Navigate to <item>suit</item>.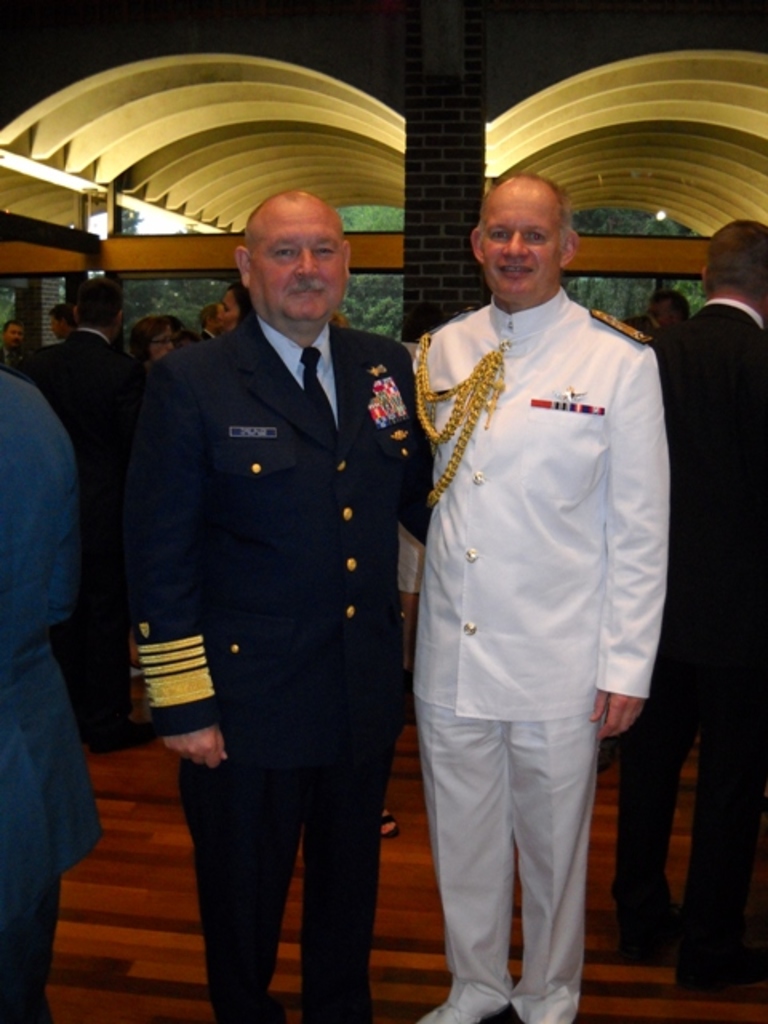
Navigation target: bbox=[0, 368, 112, 1022].
